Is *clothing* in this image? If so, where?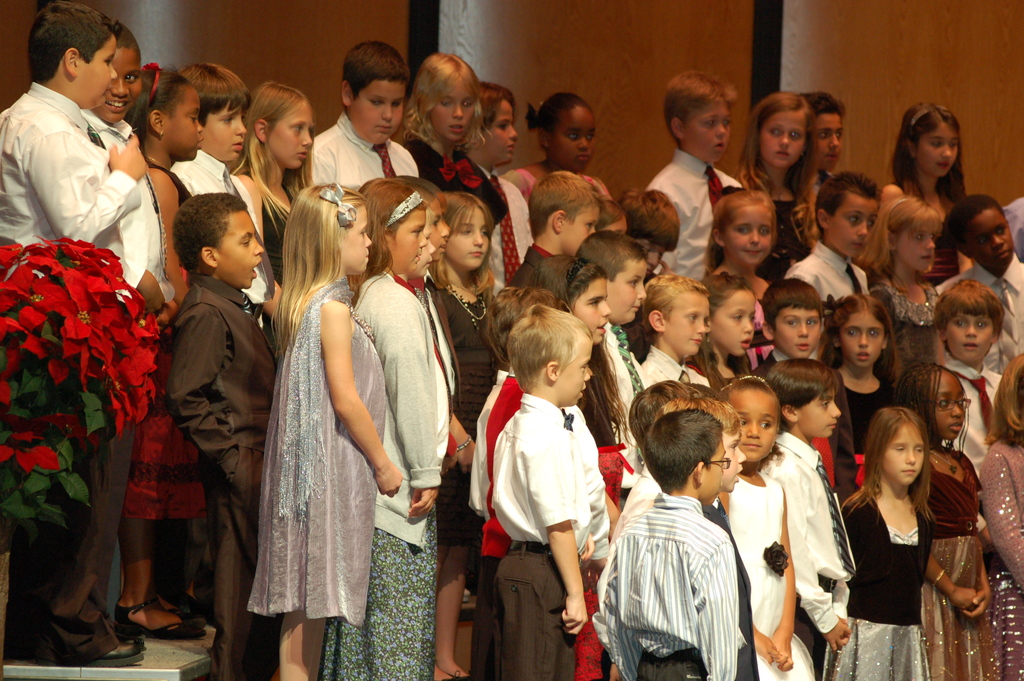
Yes, at 328, 530, 430, 677.
